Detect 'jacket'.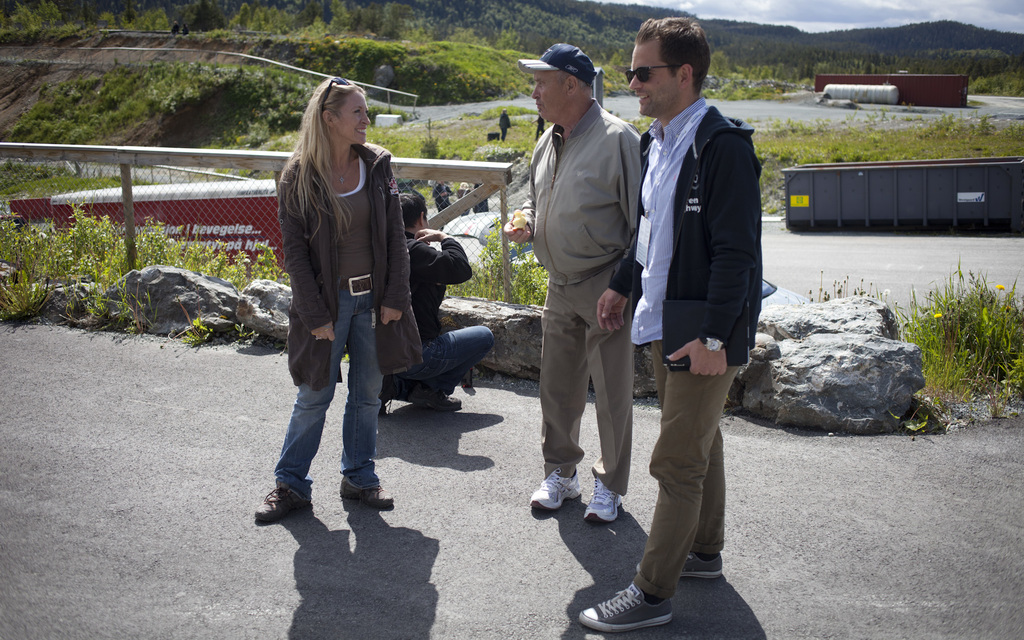
Detected at (605, 104, 764, 347).
